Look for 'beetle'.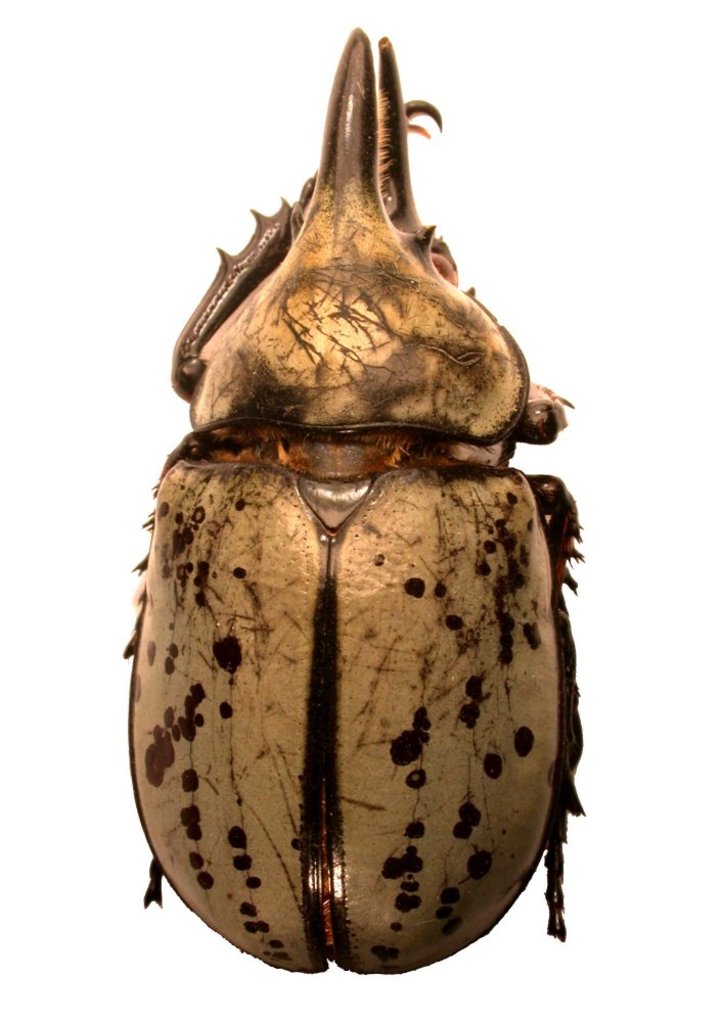
Found: select_region(104, 140, 610, 1003).
